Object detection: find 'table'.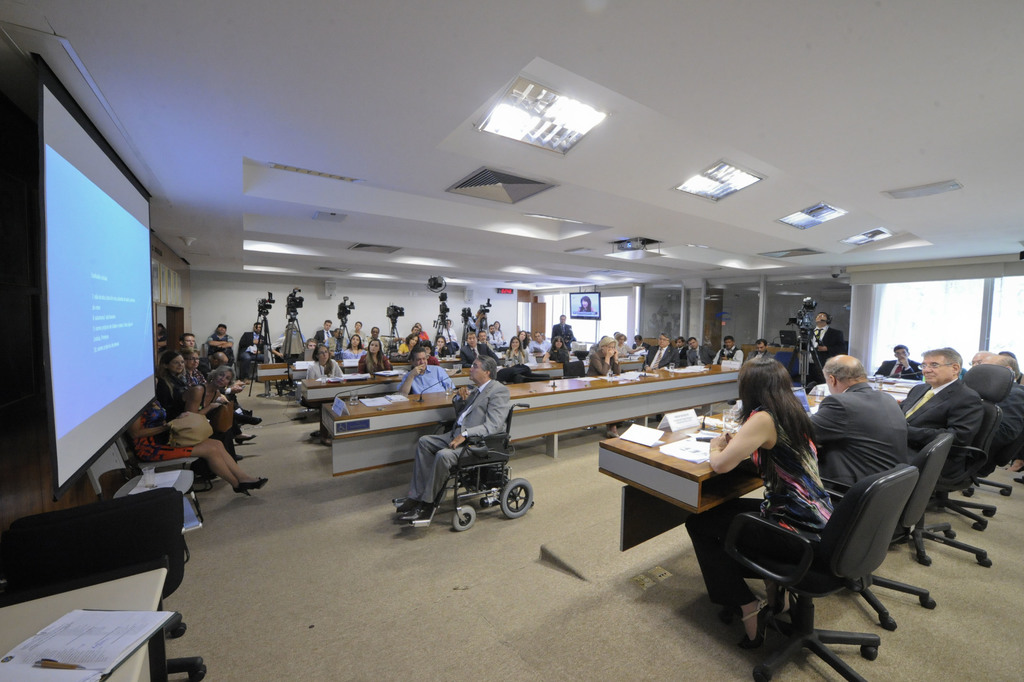
320, 362, 757, 459.
